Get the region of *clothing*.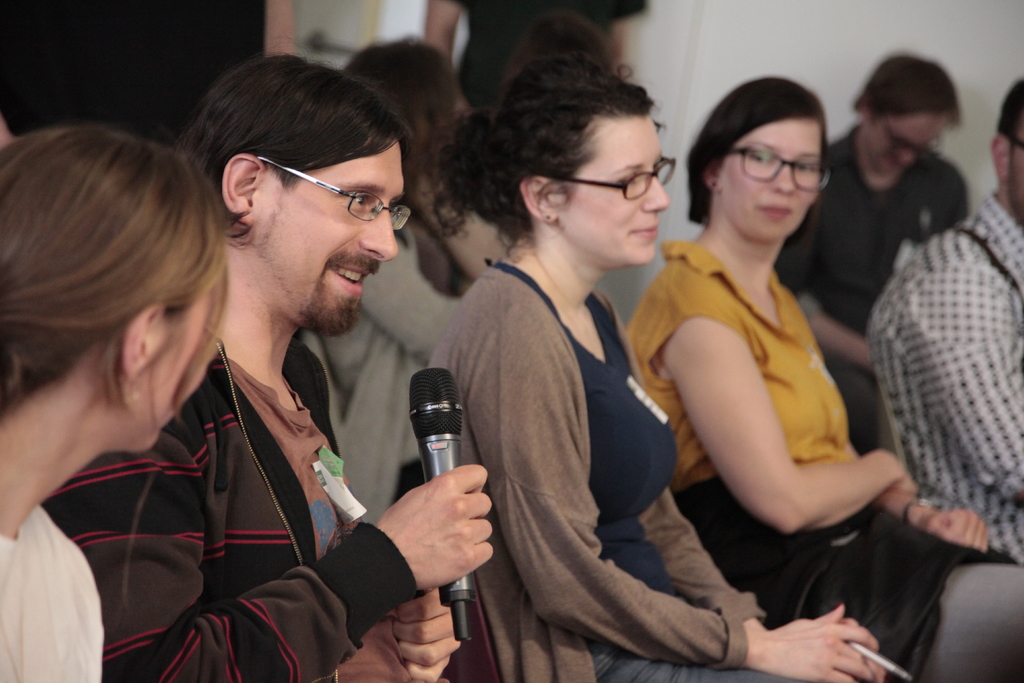
3,491,106,682.
